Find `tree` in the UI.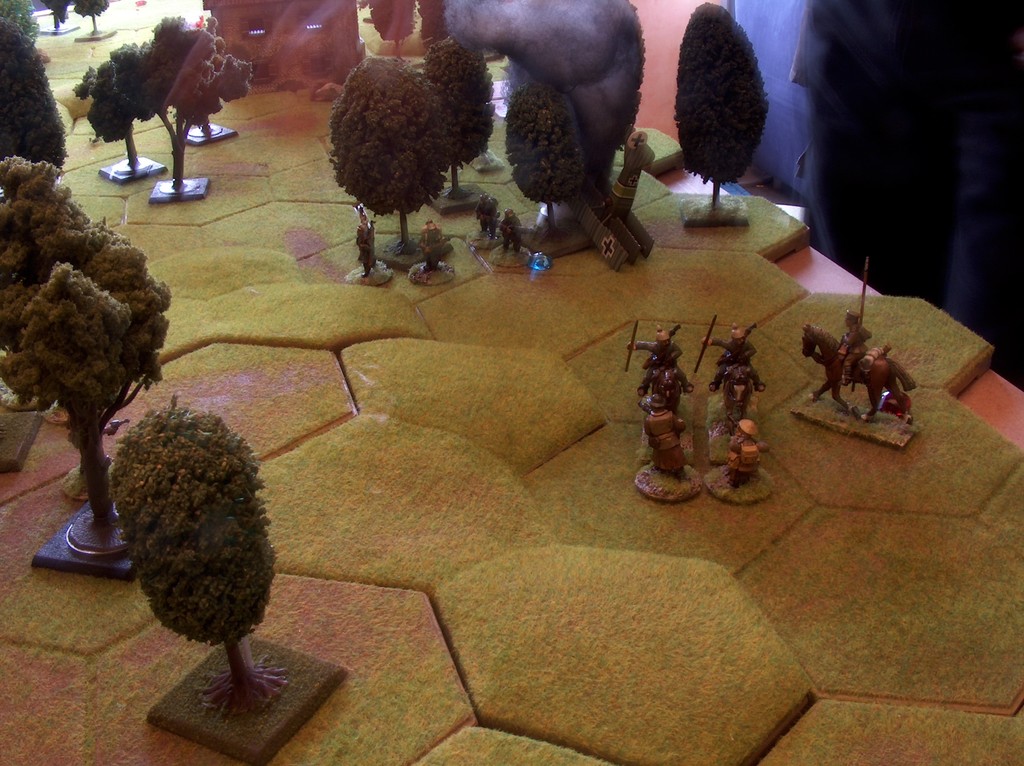
UI element at <box>496,87,591,271</box>.
